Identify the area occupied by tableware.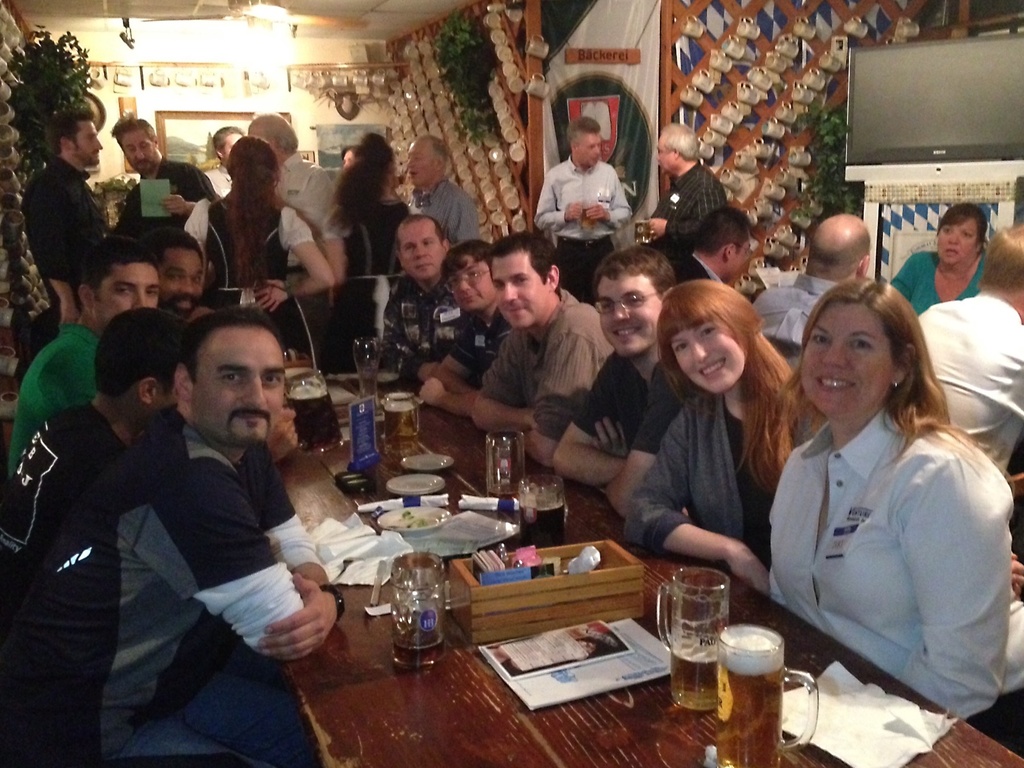
Area: (left=404, top=448, right=454, bottom=474).
